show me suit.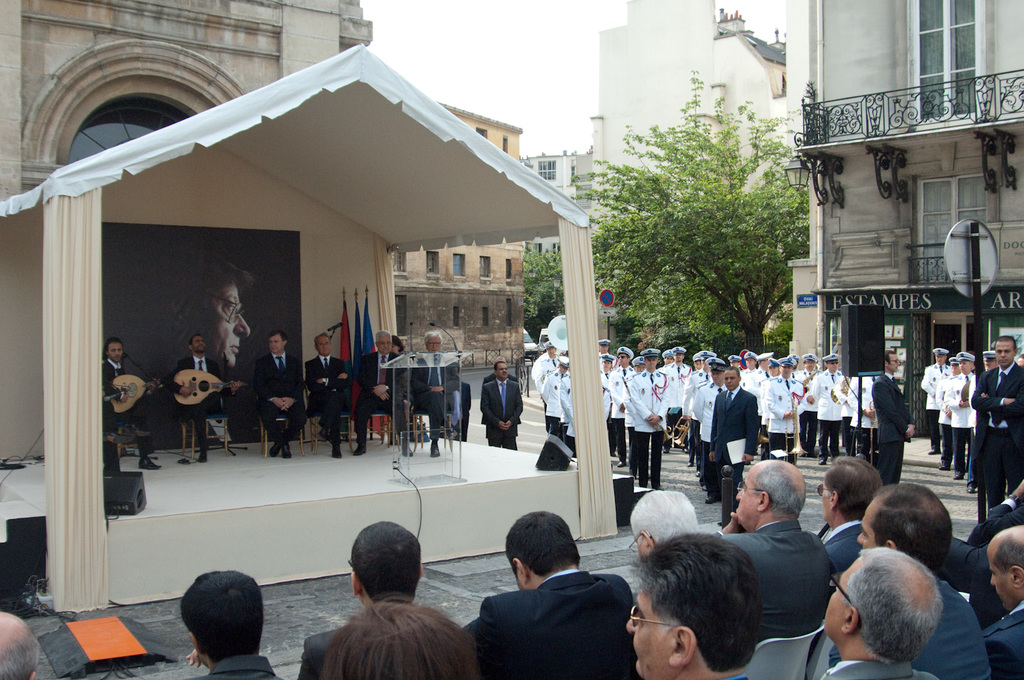
suit is here: bbox=(629, 366, 661, 477).
